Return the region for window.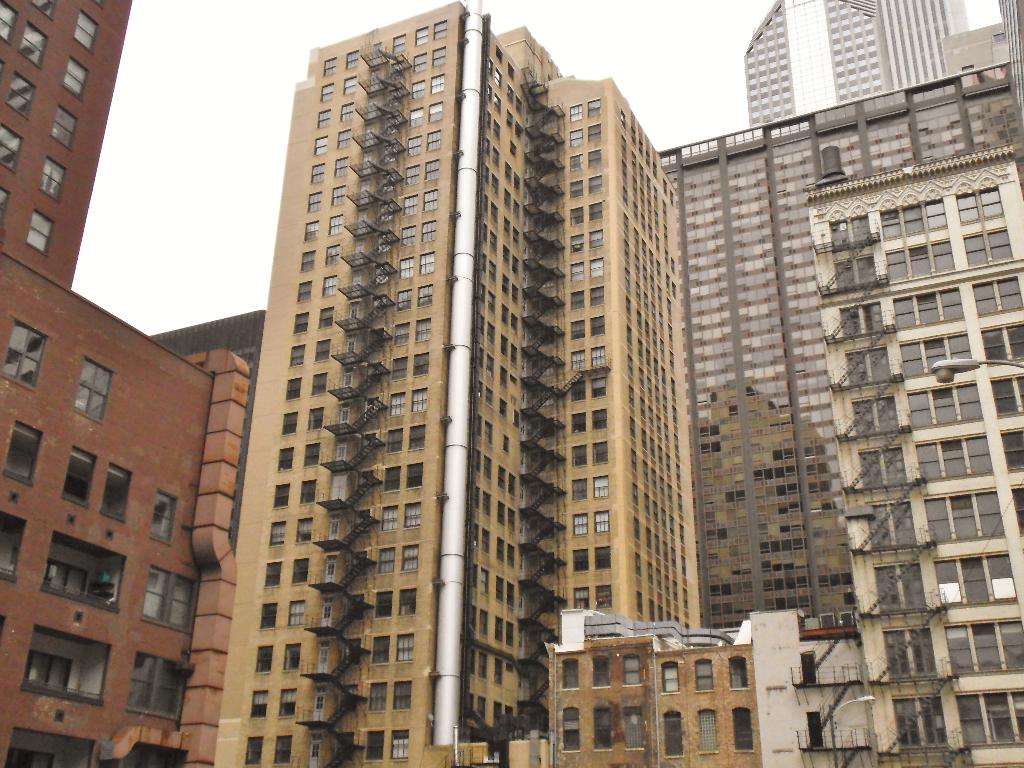
crop(417, 290, 433, 305).
